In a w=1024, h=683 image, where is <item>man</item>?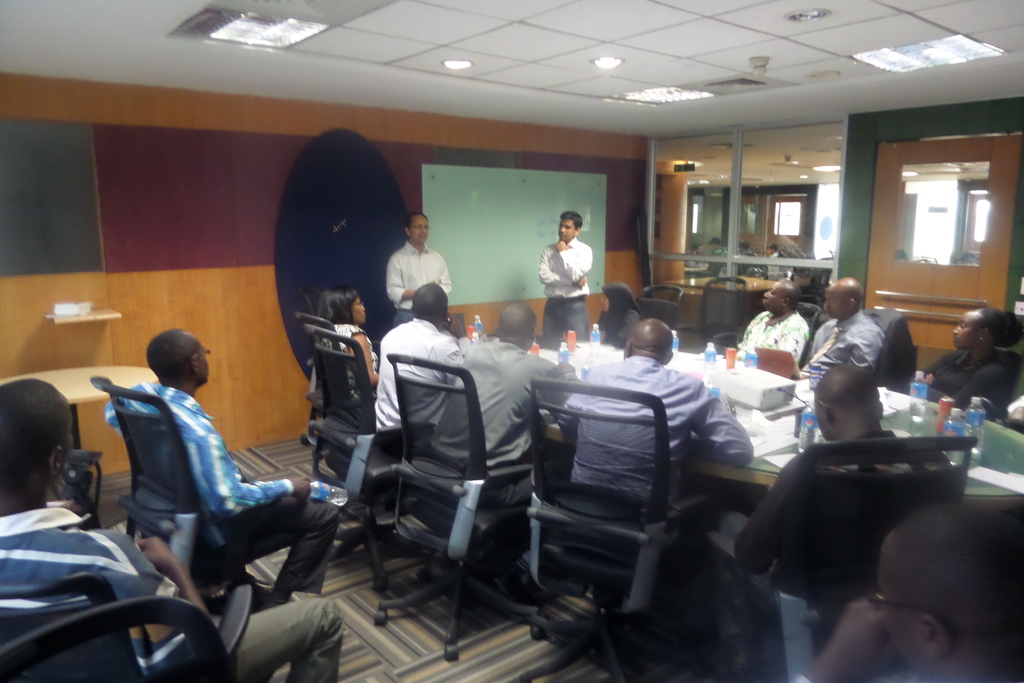
rect(532, 209, 593, 343).
